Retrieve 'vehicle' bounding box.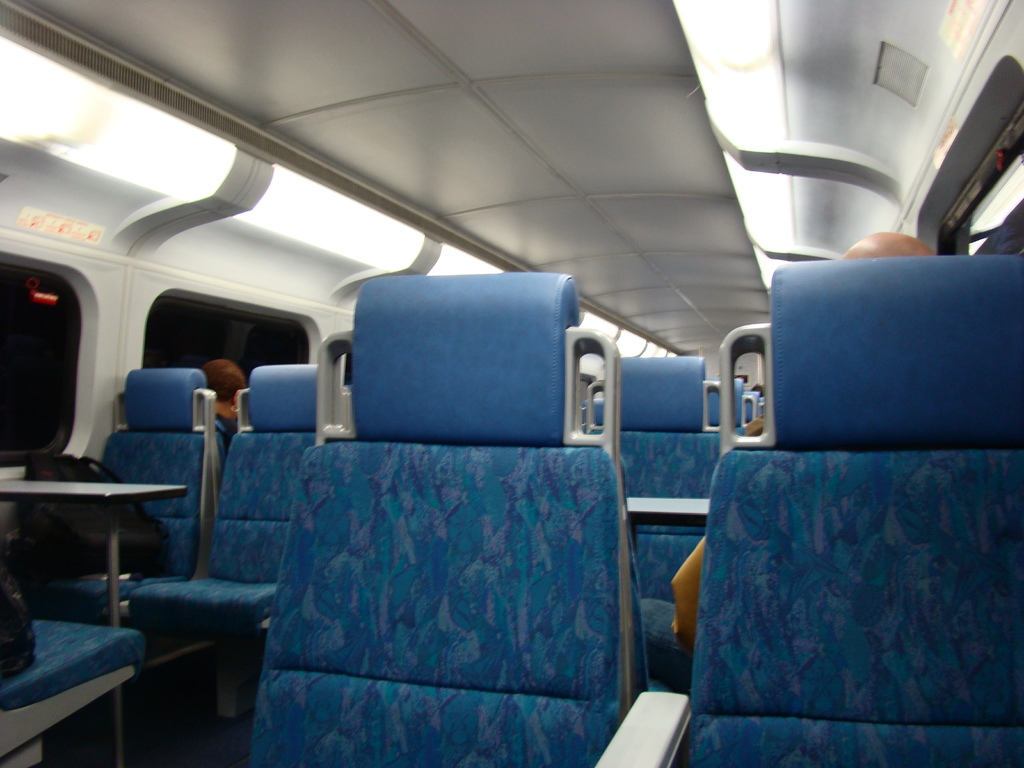
Bounding box: x1=0, y1=0, x2=1023, y2=767.
